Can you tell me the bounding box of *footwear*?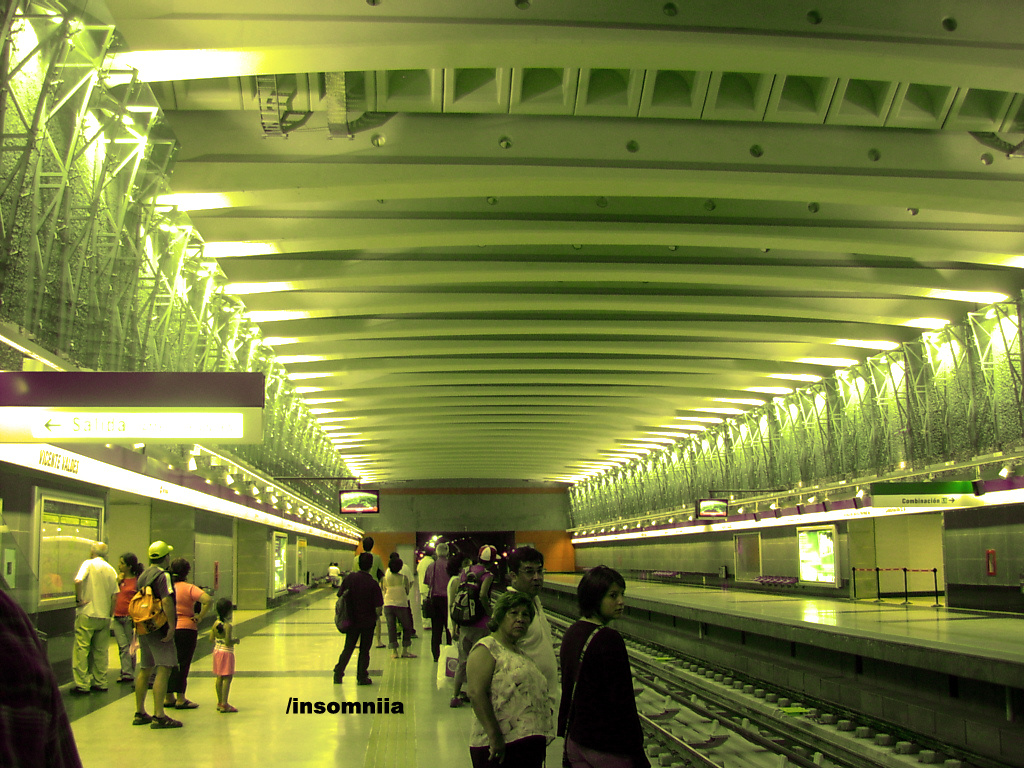
locate(402, 652, 419, 660).
